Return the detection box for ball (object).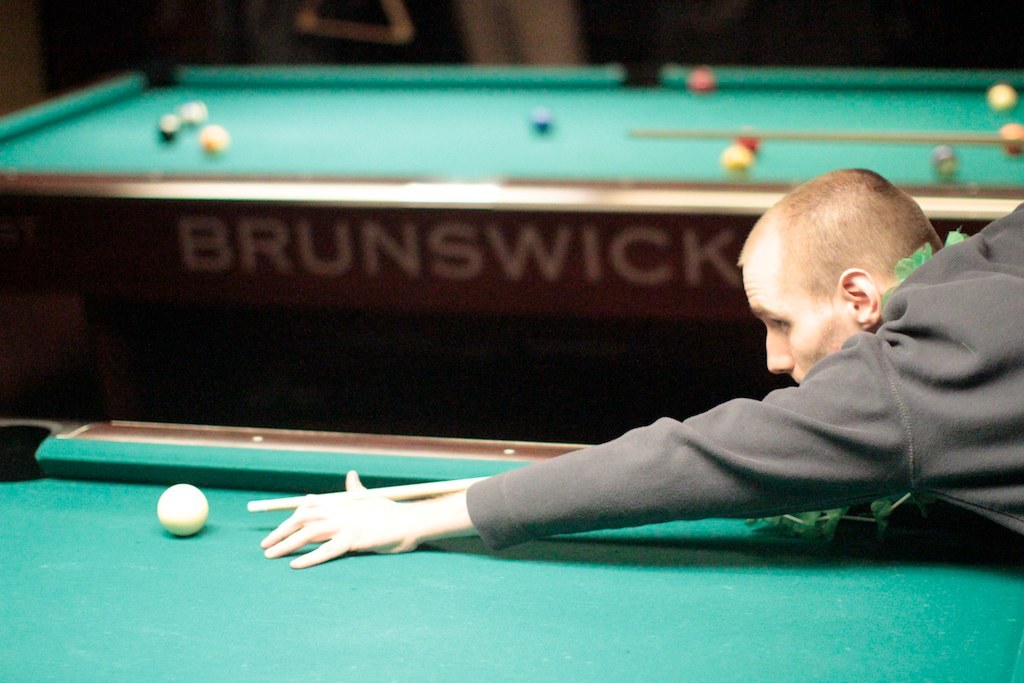
bbox=(989, 83, 1019, 113).
